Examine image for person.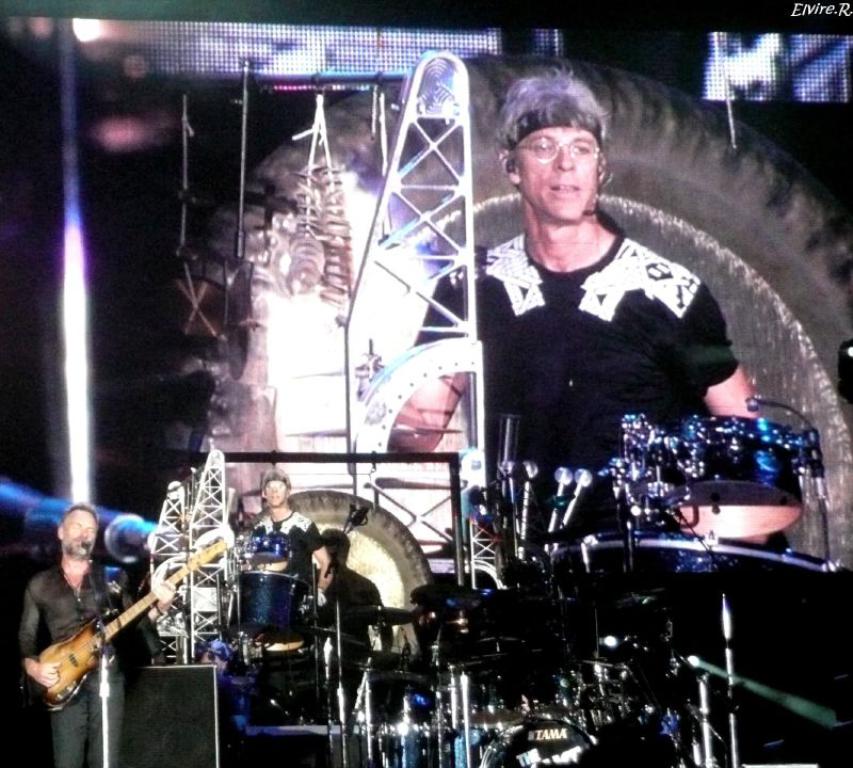
Examination result: <bbox>228, 479, 334, 623</bbox>.
